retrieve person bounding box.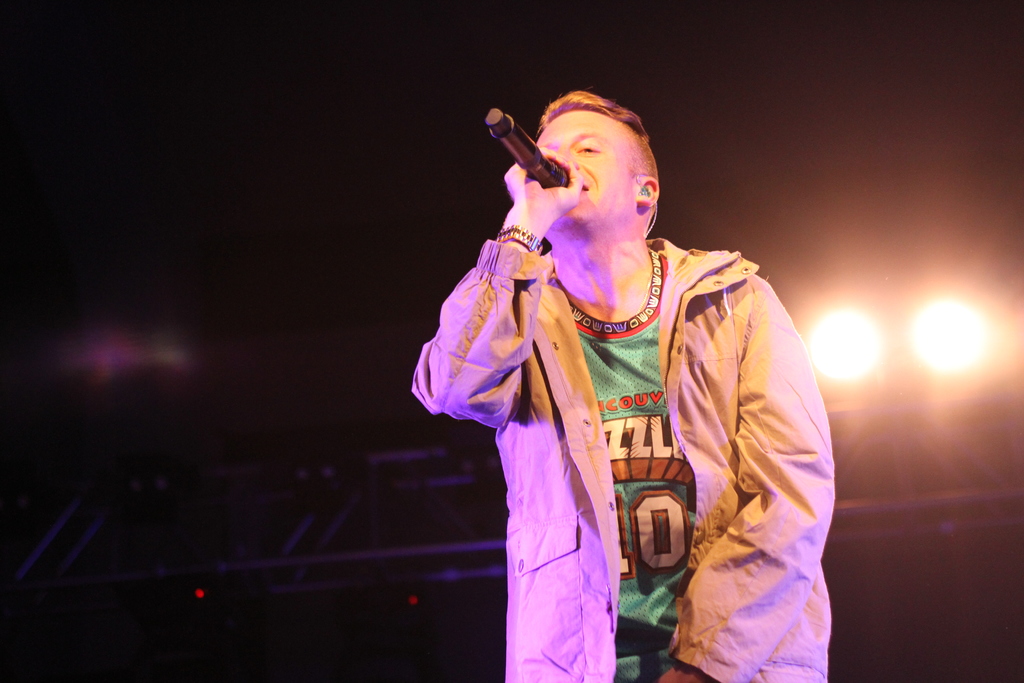
Bounding box: 407, 88, 838, 682.
